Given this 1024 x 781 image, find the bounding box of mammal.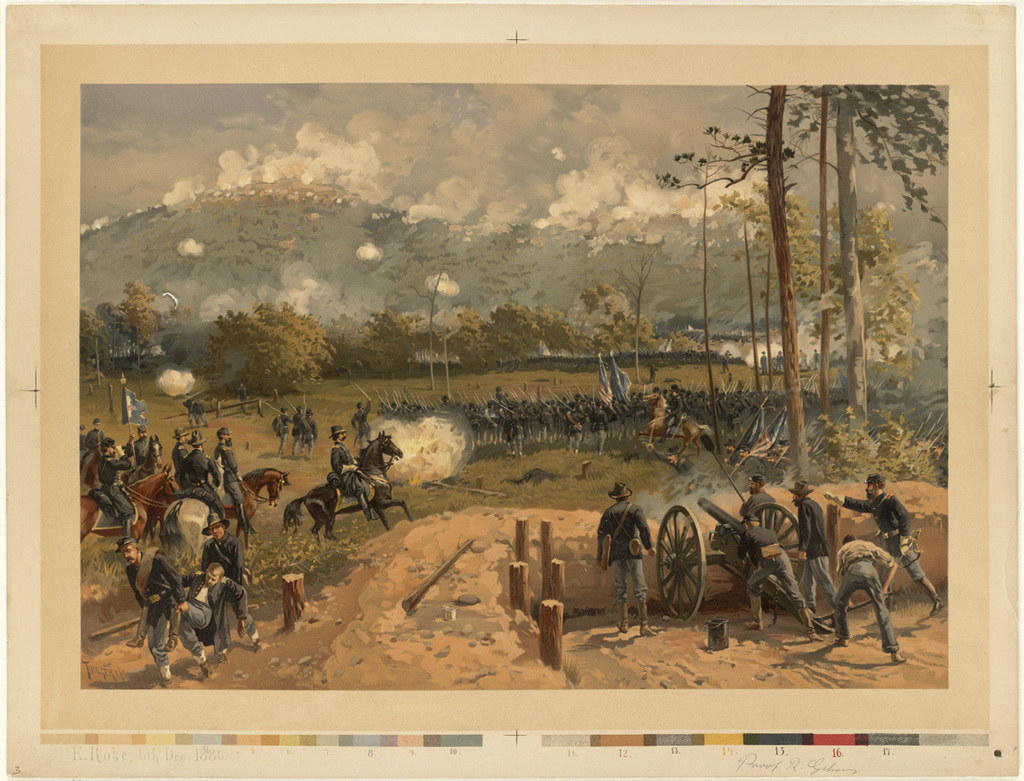
194:399:209:424.
